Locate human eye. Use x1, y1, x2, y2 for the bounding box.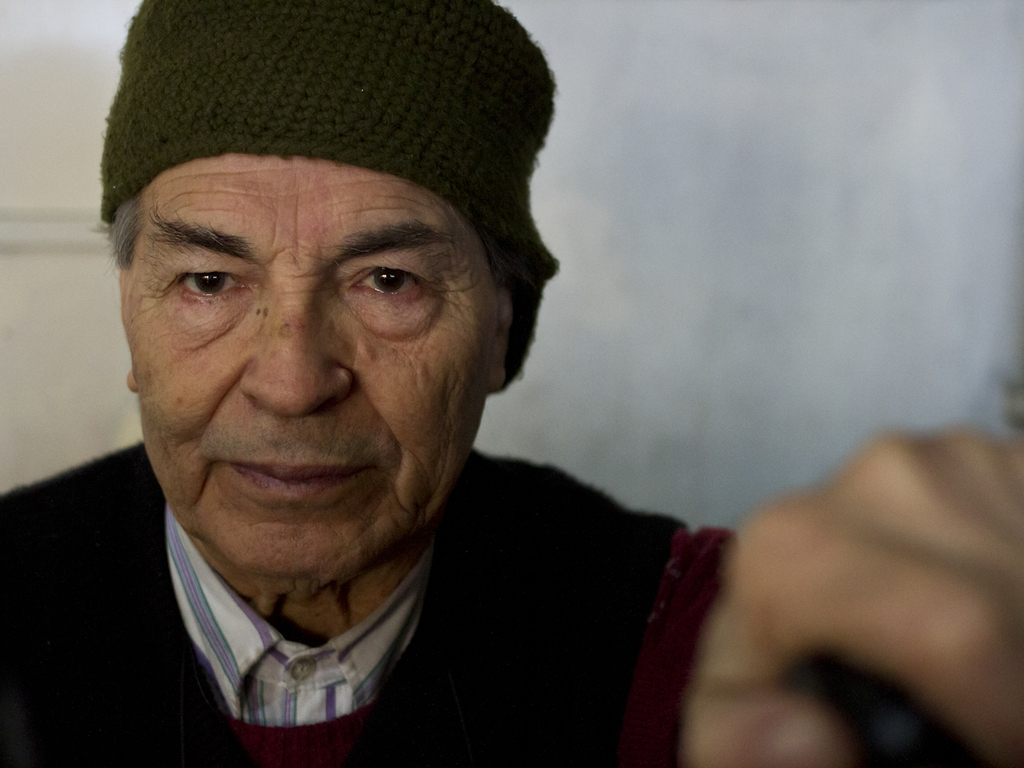
343, 259, 440, 305.
